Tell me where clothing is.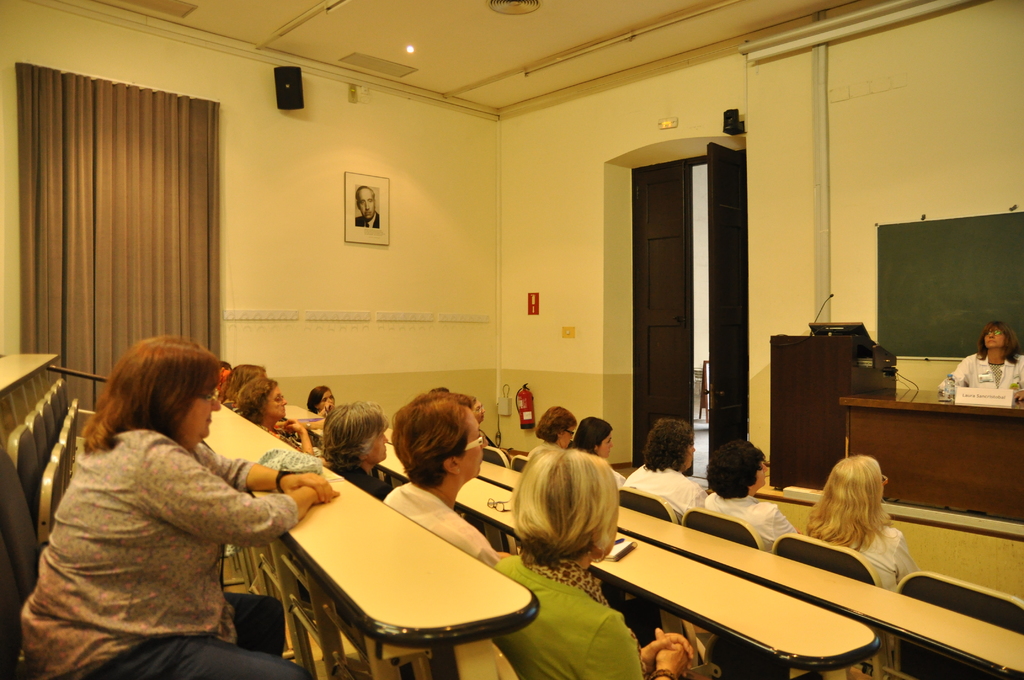
clothing is at [487,544,669,679].
